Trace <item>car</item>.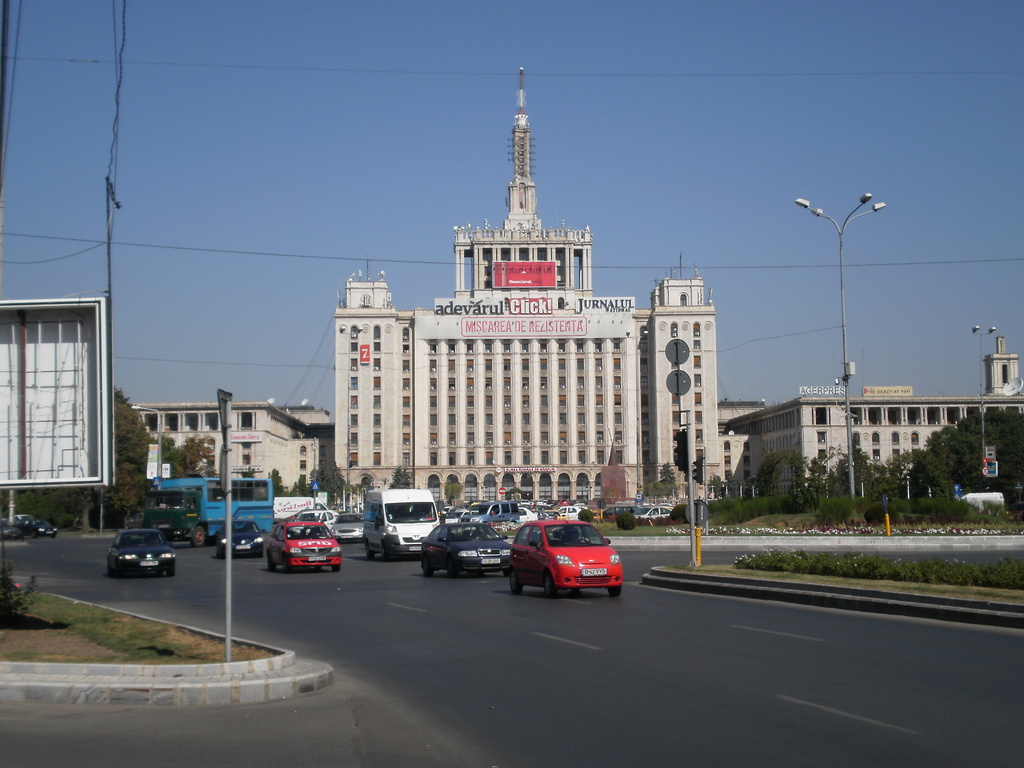
Traced to 504/520/625/600.
